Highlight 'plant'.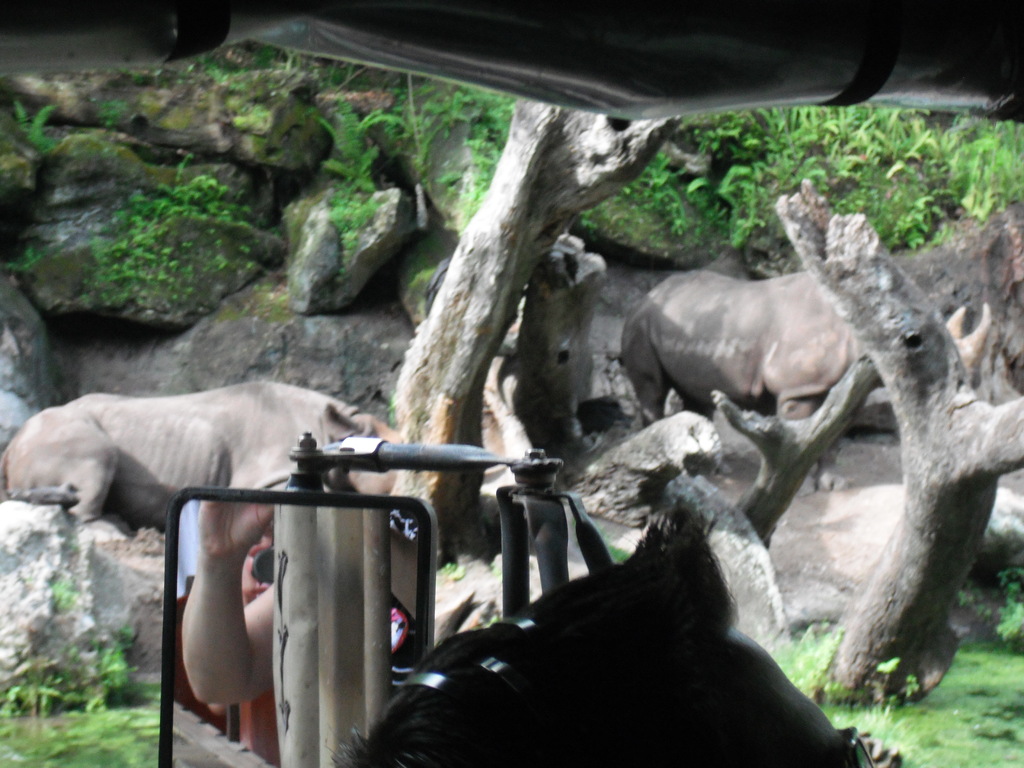
Highlighted region: bbox(445, 559, 458, 574).
